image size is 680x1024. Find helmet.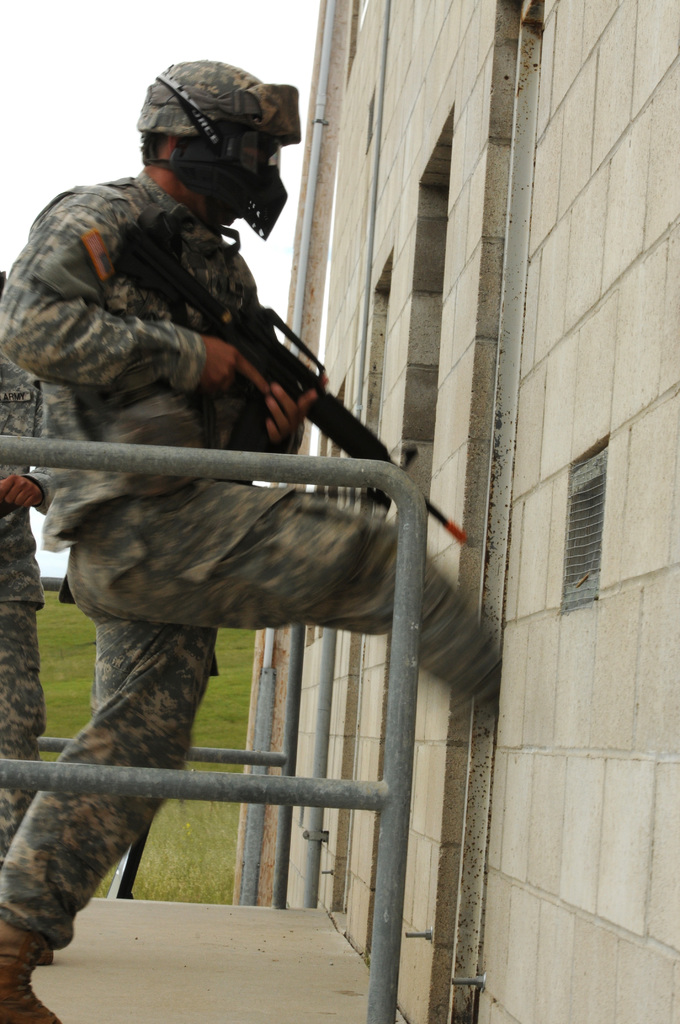
select_region(122, 64, 300, 224).
